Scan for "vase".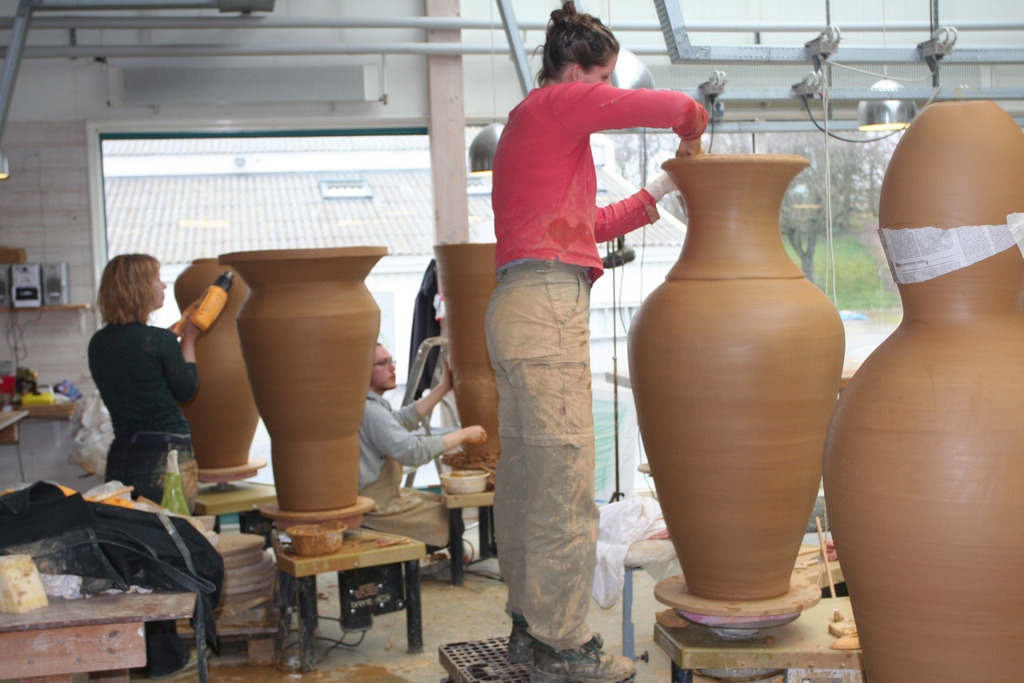
Scan result: [219, 247, 388, 506].
